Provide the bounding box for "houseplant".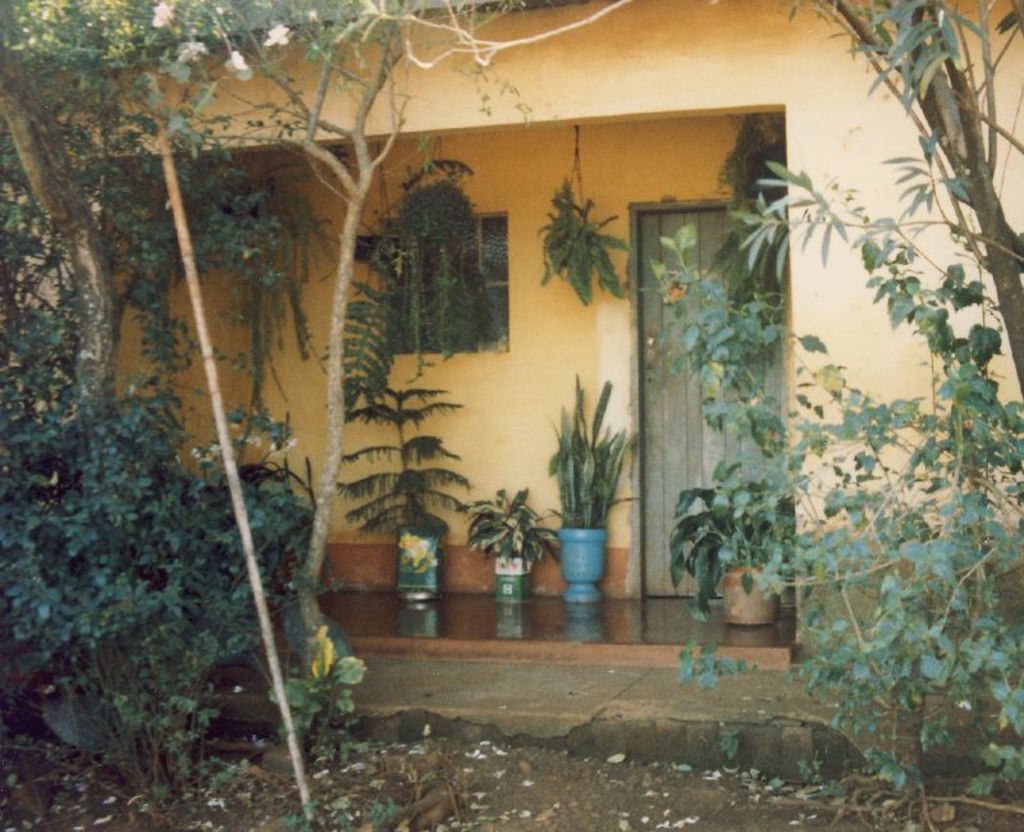
BBox(667, 457, 800, 630).
